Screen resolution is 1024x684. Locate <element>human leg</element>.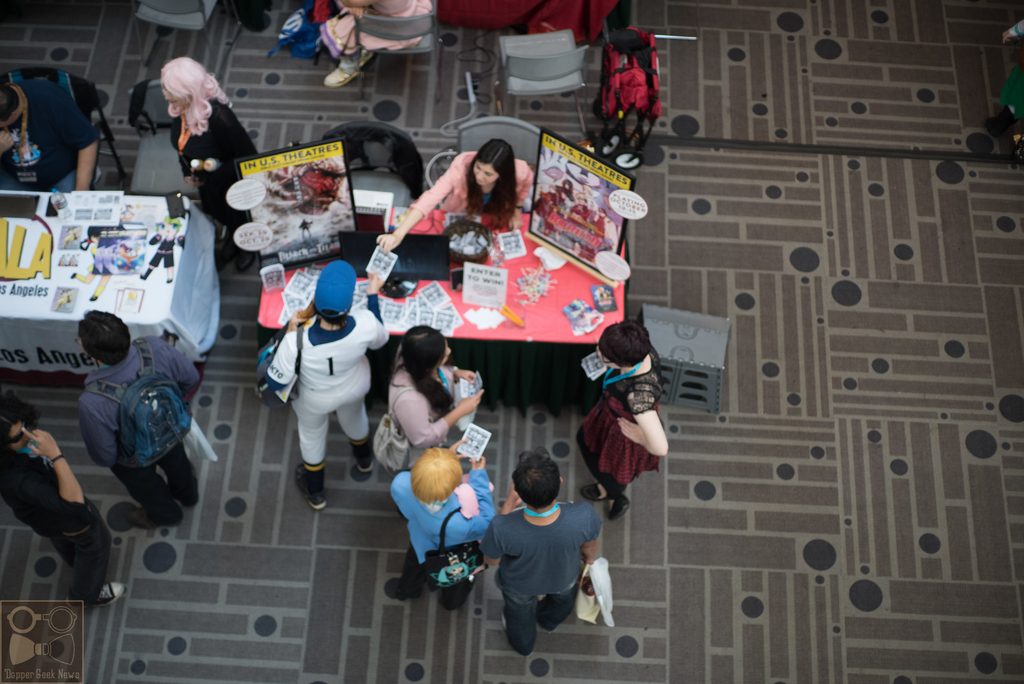
{"left": 442, "top": 573, "right": 474, "bottom": 617}.
